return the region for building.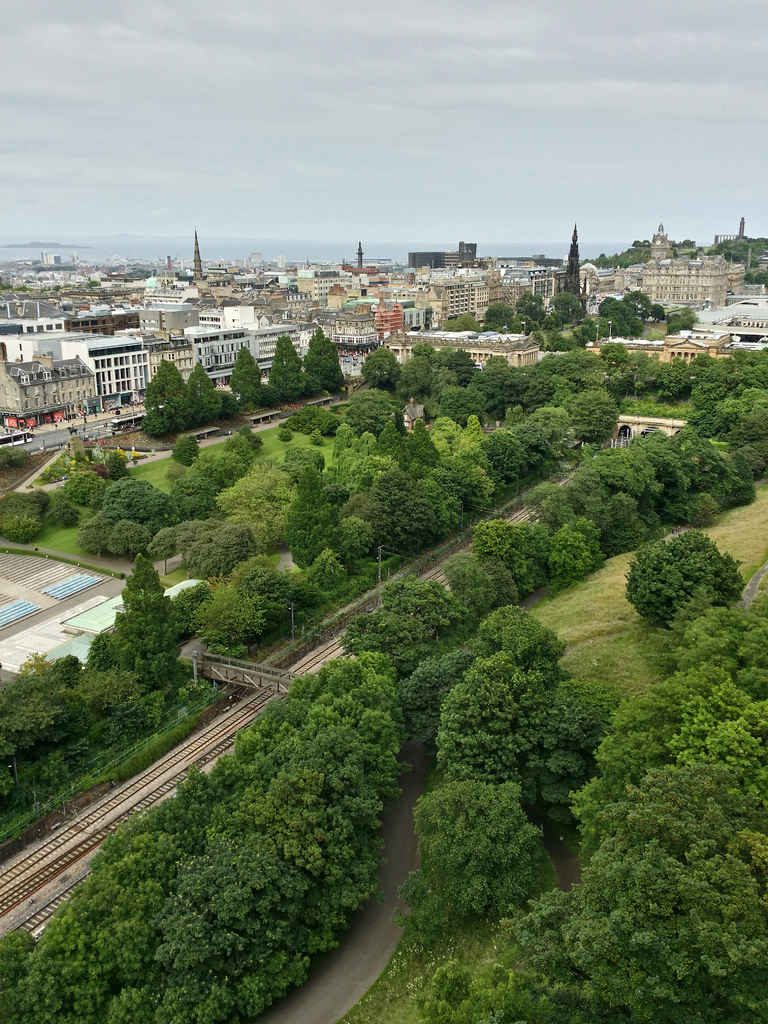
BBox(0, 353, 92, 416).
